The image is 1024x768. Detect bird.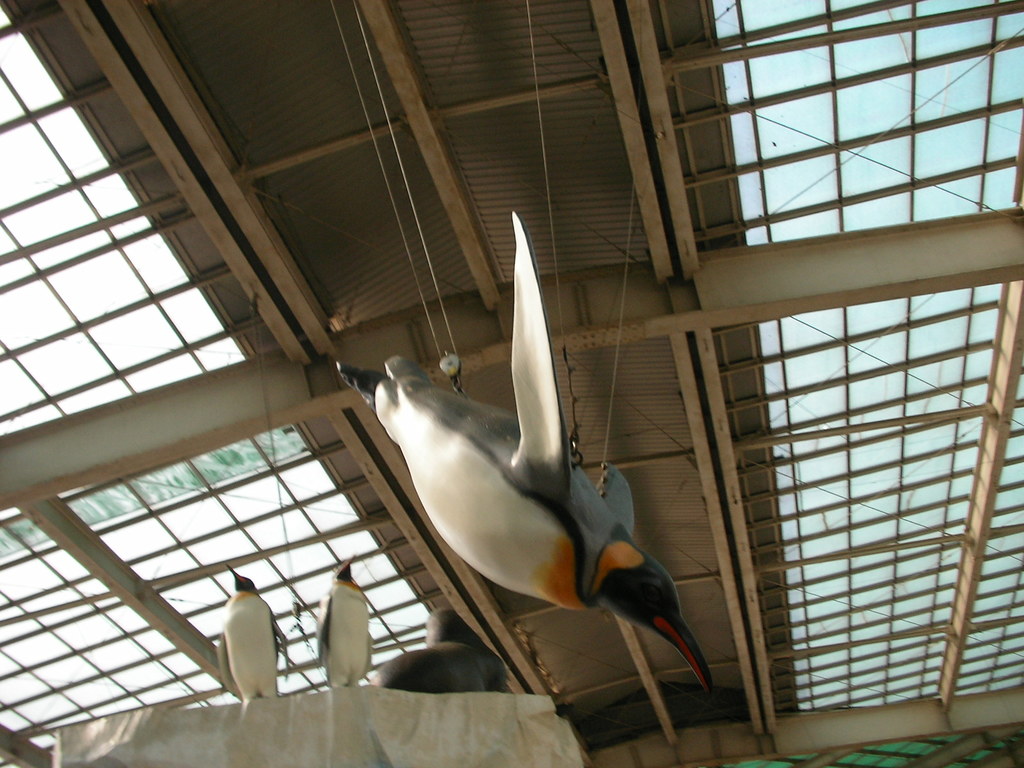
Detection: <region>346, 179, 752, 678</region>.
